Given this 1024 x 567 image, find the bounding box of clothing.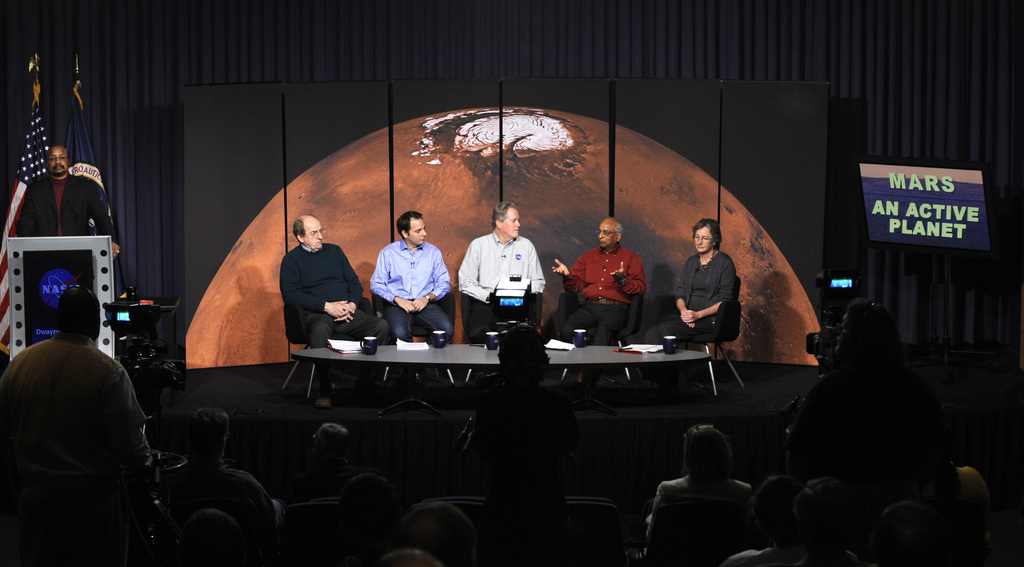
(x1=459, y1=239, x2=545, y2=337).
